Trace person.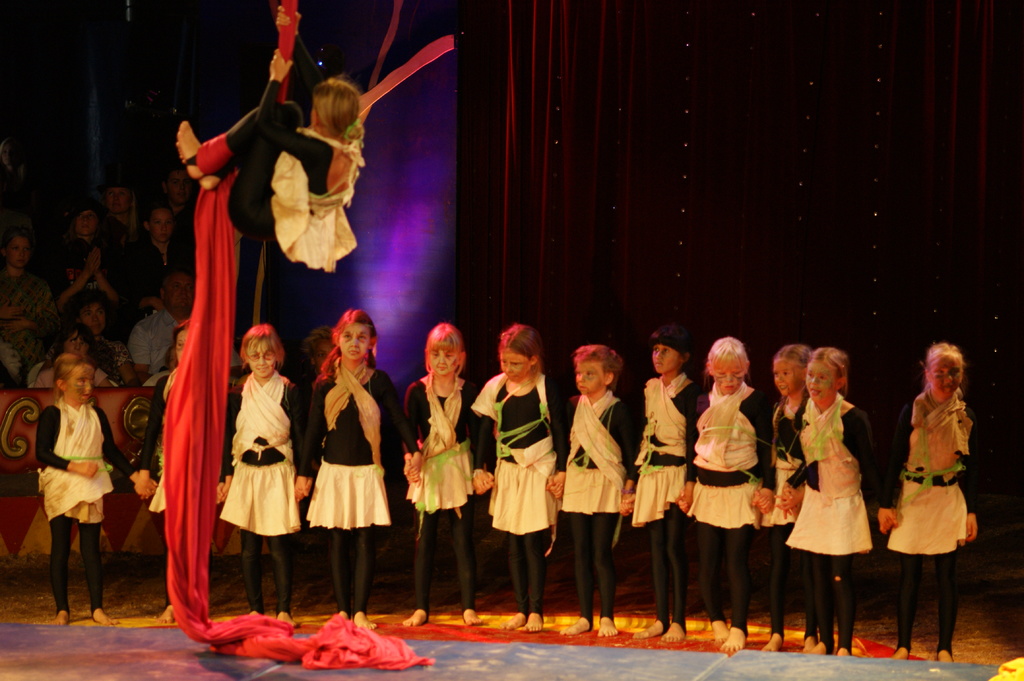
Traced to <region>557, 344, 636, 638</region>.
